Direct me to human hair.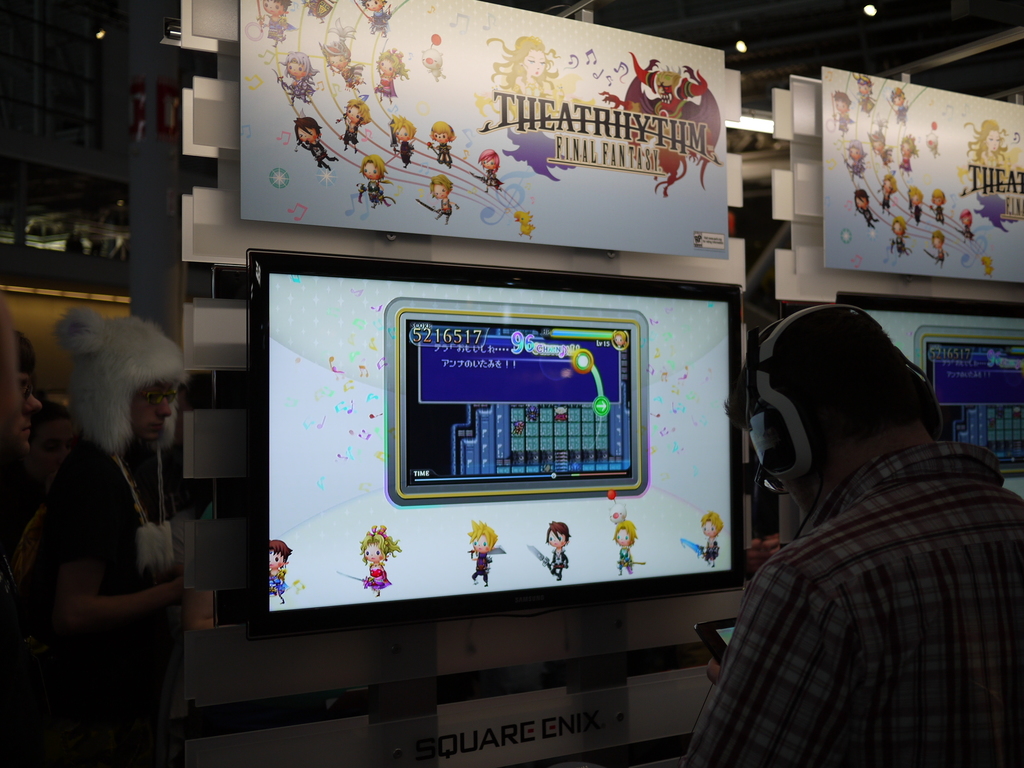
Direction: (344,99,372,126).
